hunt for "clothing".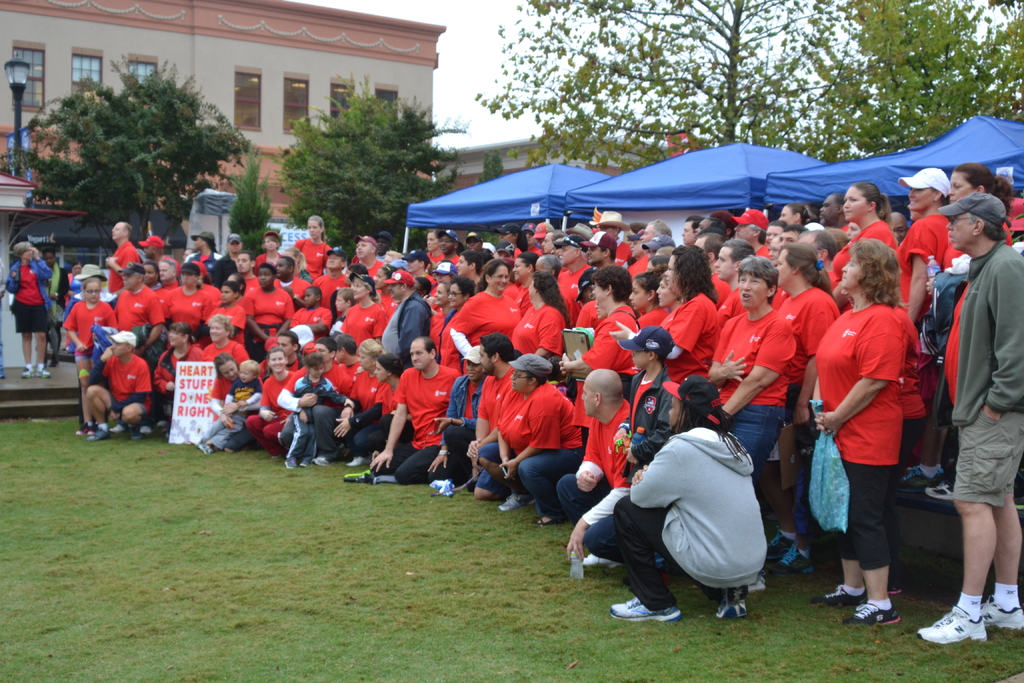
Hunted down at (left=164, top=283, right=212, bottom=336).
